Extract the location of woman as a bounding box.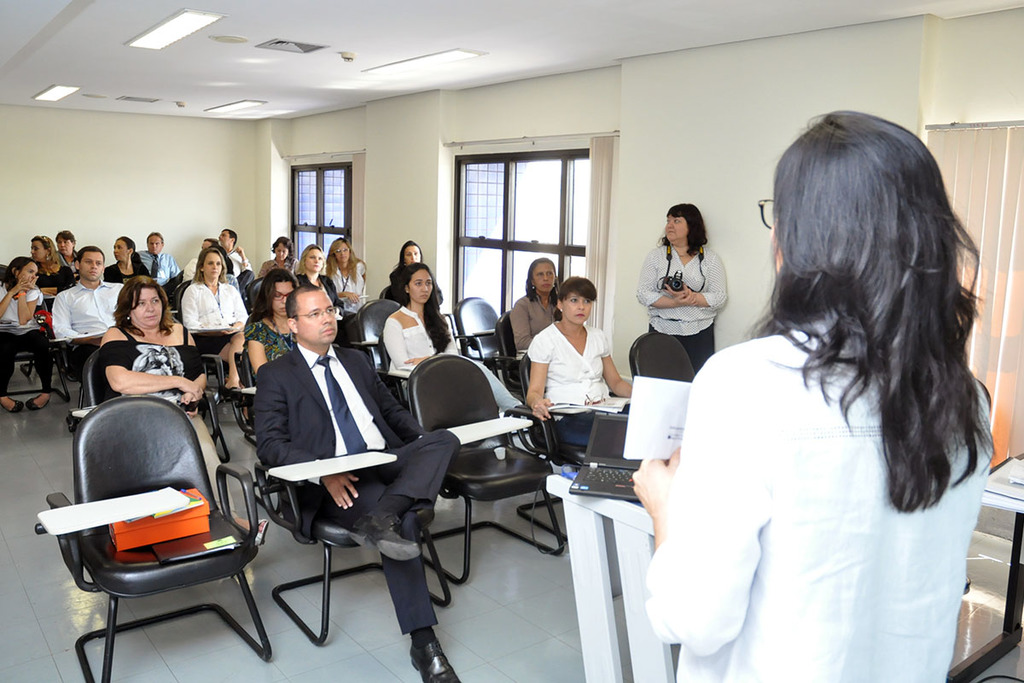
[x1=523, y1=295, x2=643, y2=454].
